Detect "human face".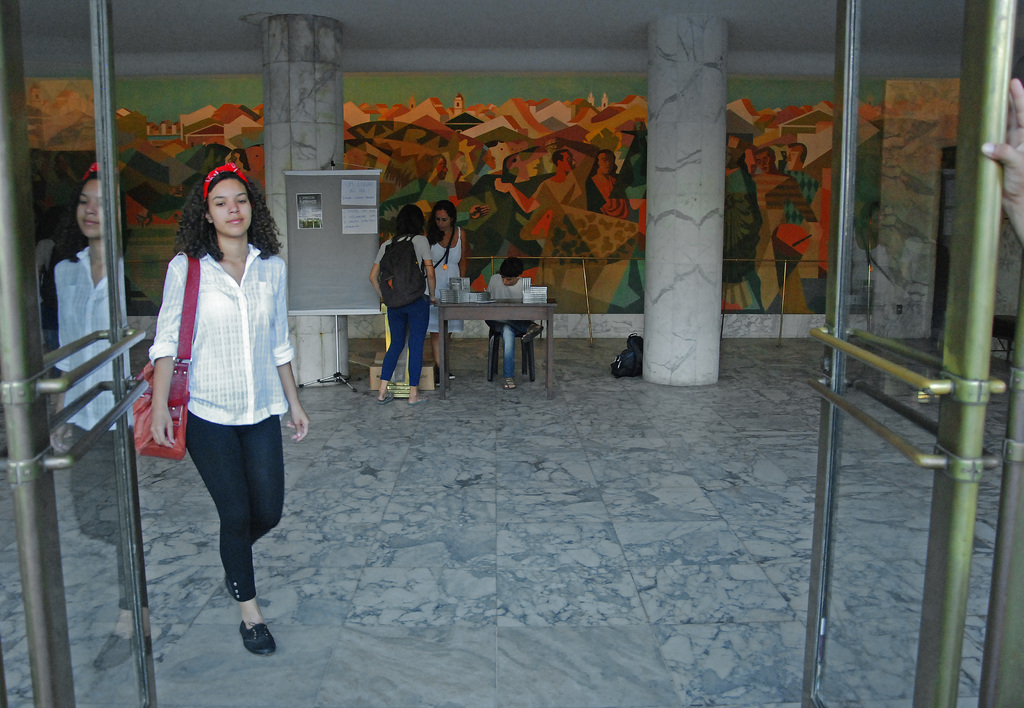
Detected at 435/212/451/230.
